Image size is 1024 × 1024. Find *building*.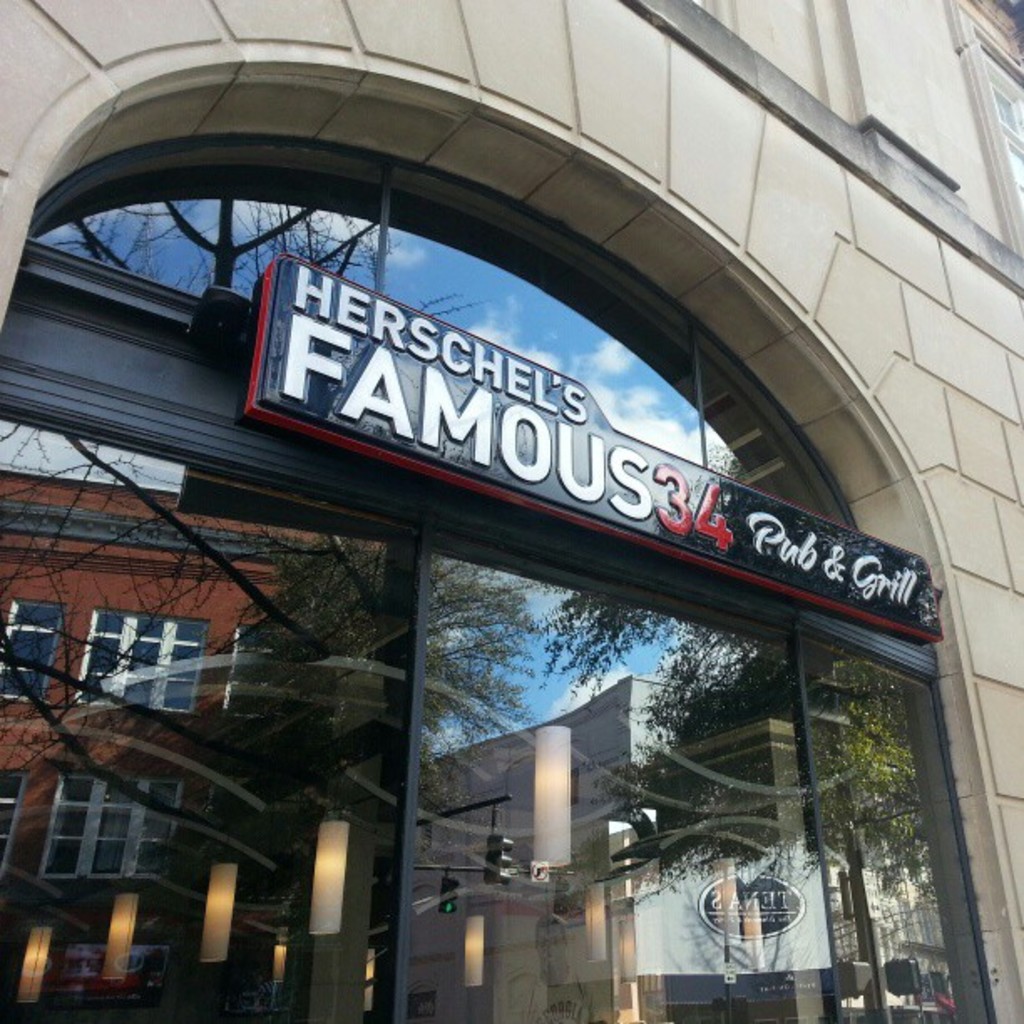
crop(0, 0, 1022, 1022).
